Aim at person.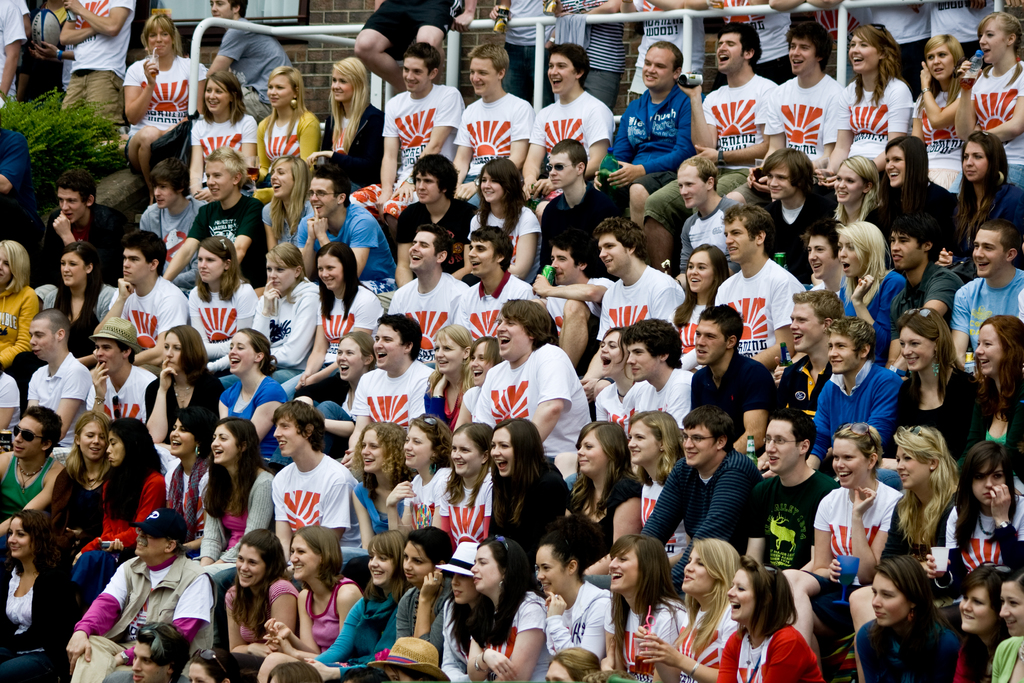
Aimed at bbox=(296, 536, 433, 682).
